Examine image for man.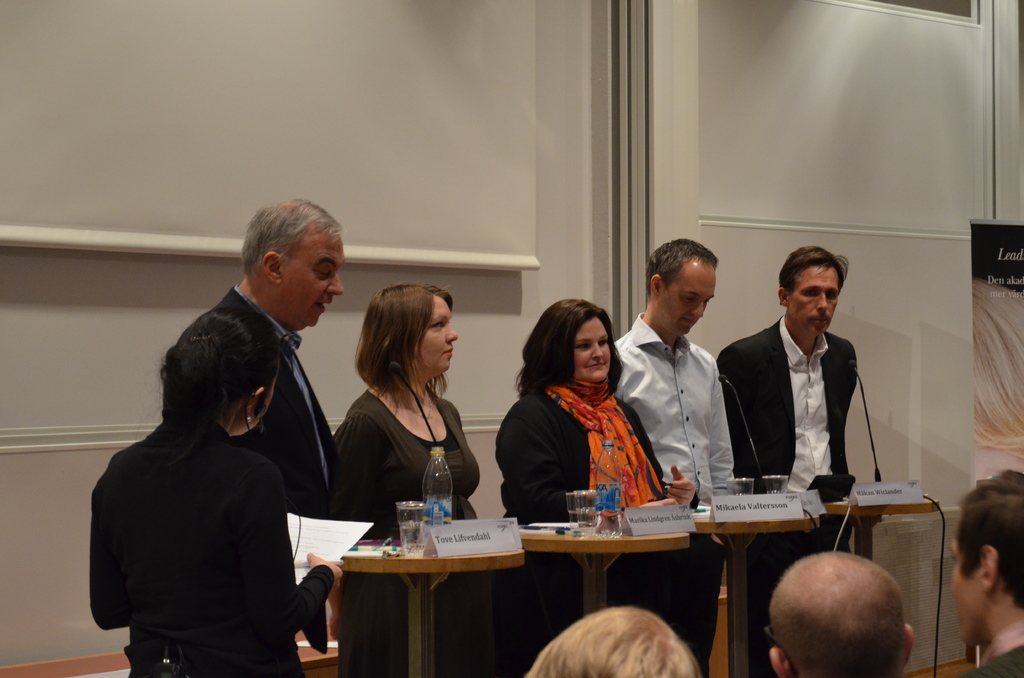
Examination result: 947/465/1023/677.
